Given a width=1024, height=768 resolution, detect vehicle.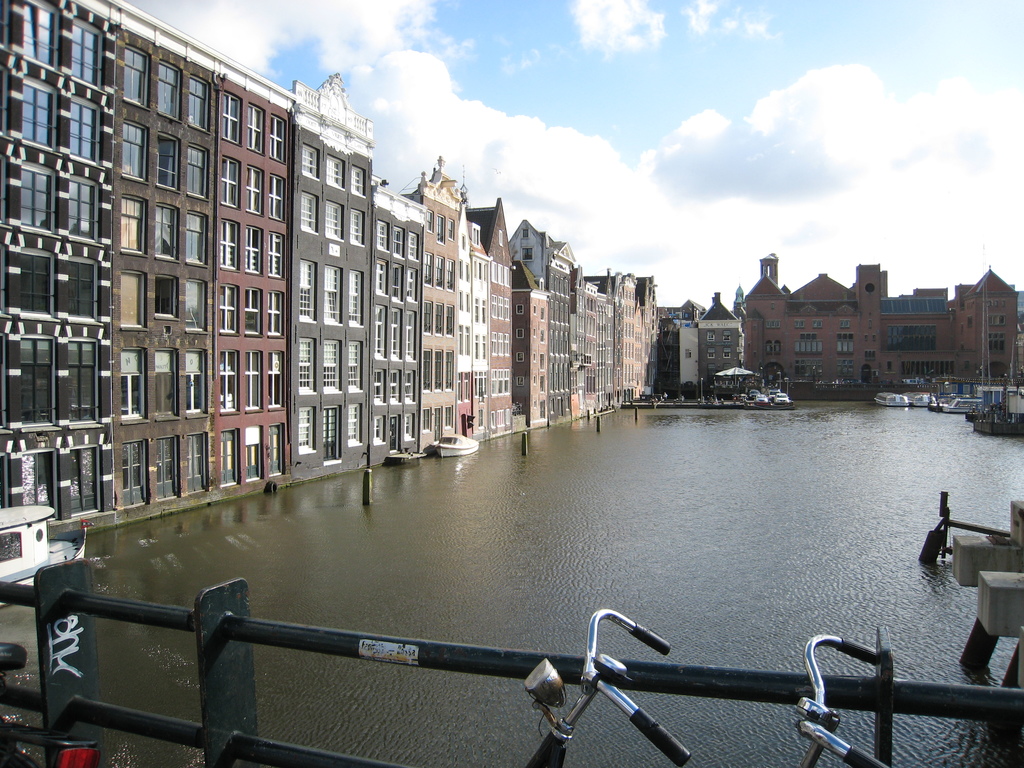
901/389/936/408.
